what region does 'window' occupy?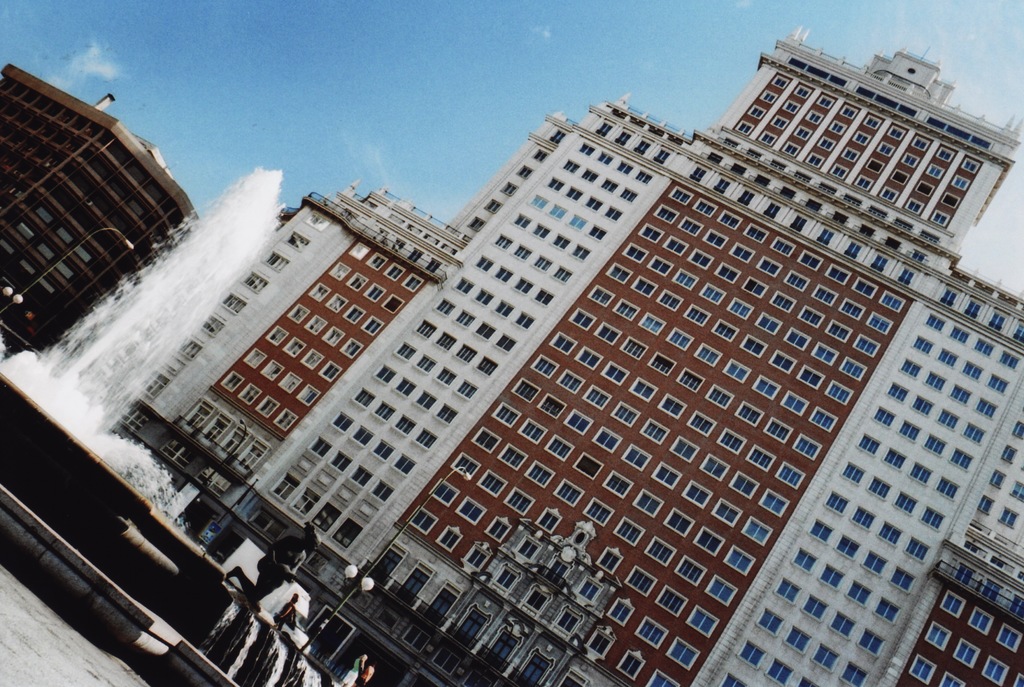
rect(723, 545, 753, 570).
